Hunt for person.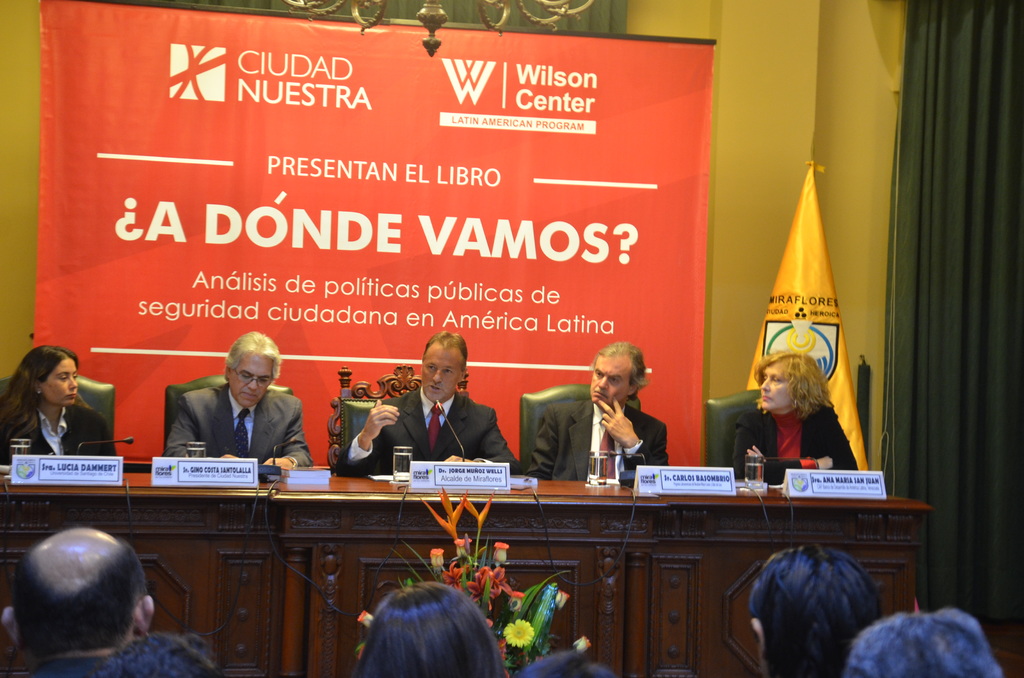
Hunted down at [98, 637, 219, 677].
